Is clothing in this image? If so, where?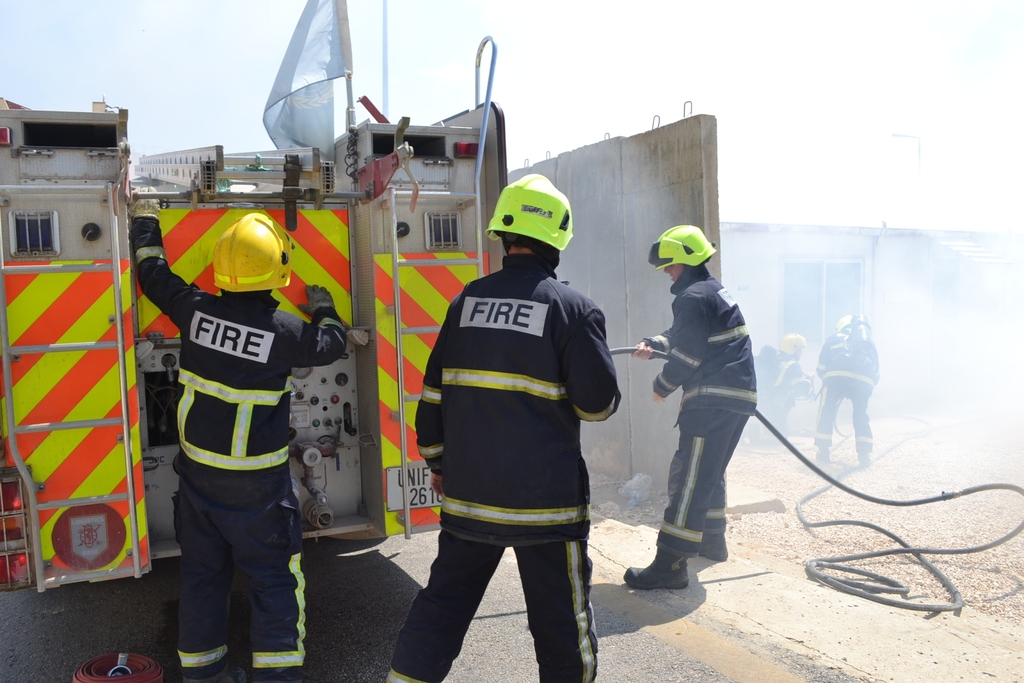
Yes, at {"x1": 401, "y1": 243, "x2": 629, "y2": 677}.
